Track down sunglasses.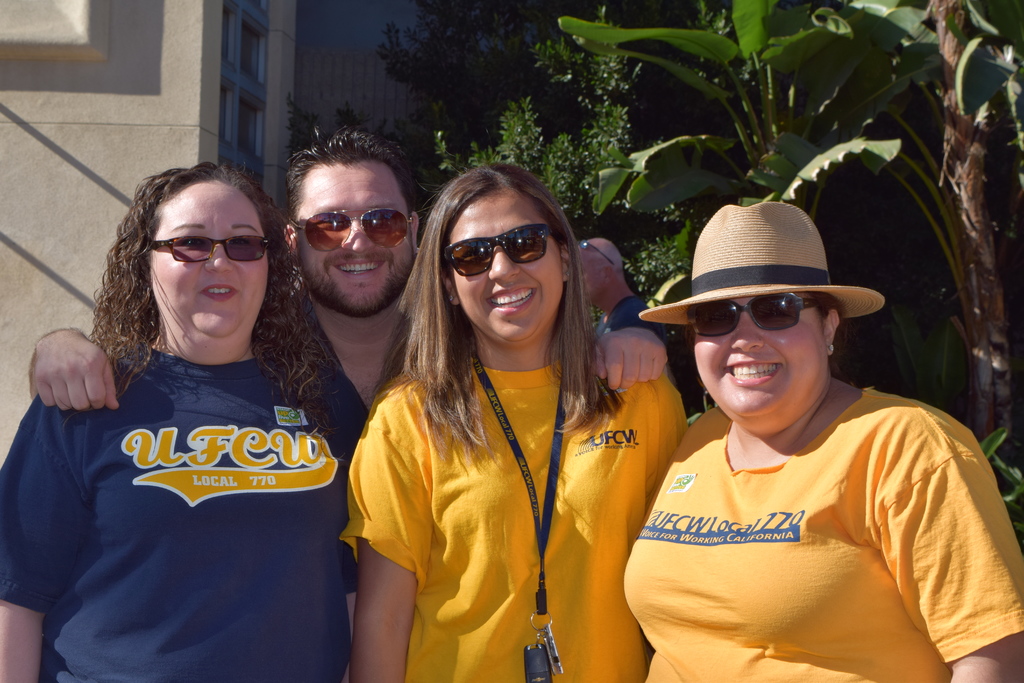
Tracked to region(144, 233, 273, 263).
